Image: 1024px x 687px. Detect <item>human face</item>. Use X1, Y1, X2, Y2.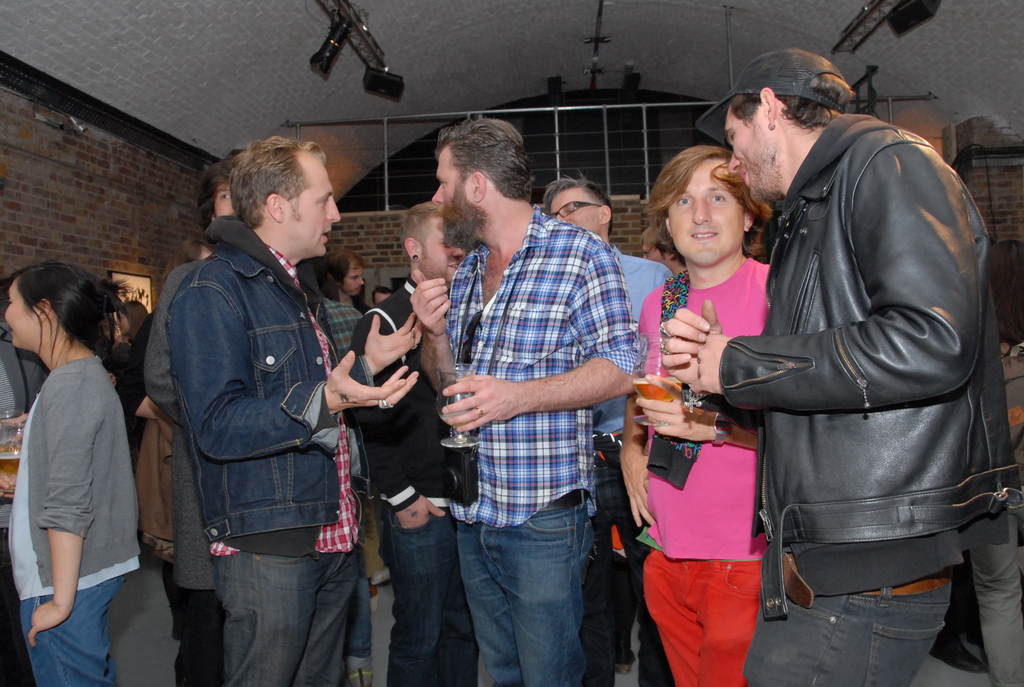
116, 306, 127, 333.
